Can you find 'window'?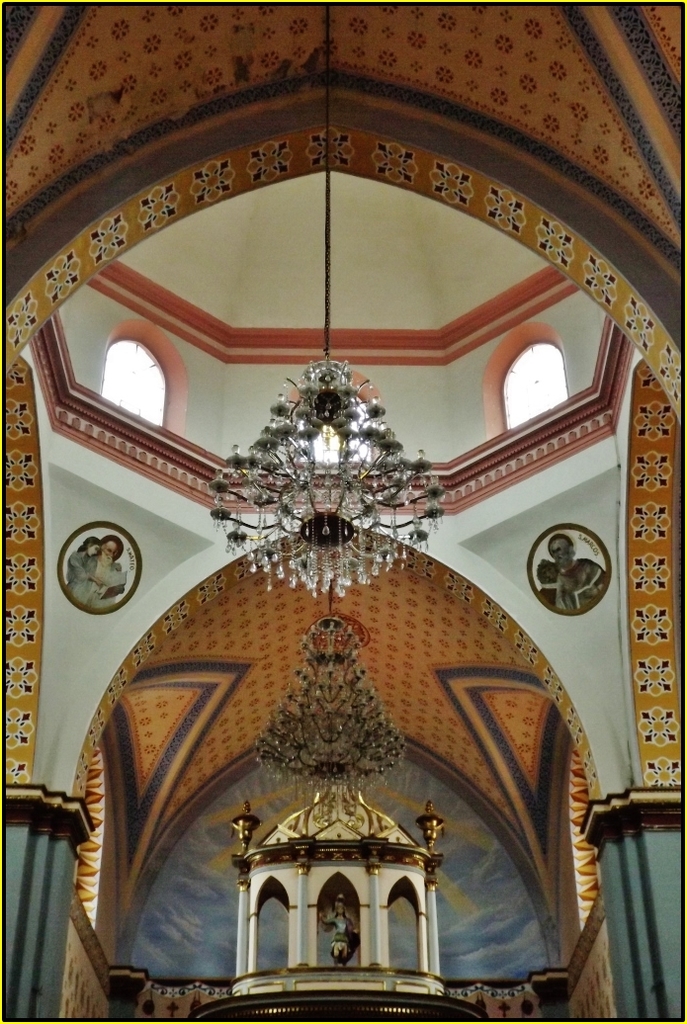
Yes, bounding box: x1=101, y1=342, x2=164, y2=428.
